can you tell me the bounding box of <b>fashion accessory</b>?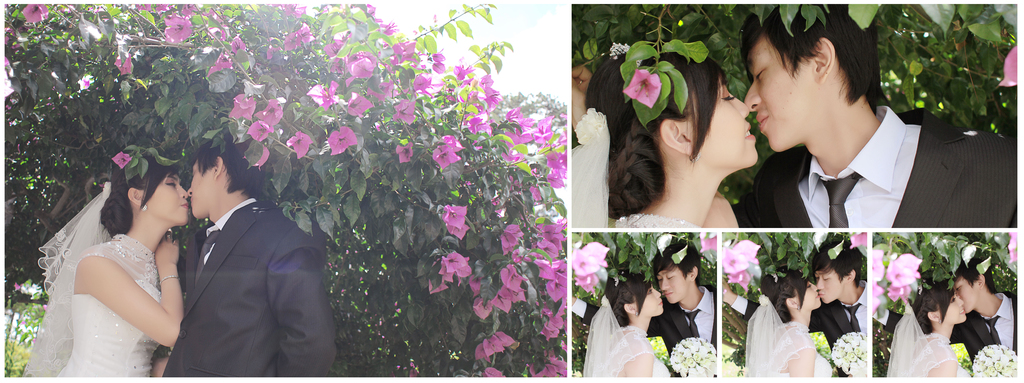
BBox(689, 149, 703, 165).
